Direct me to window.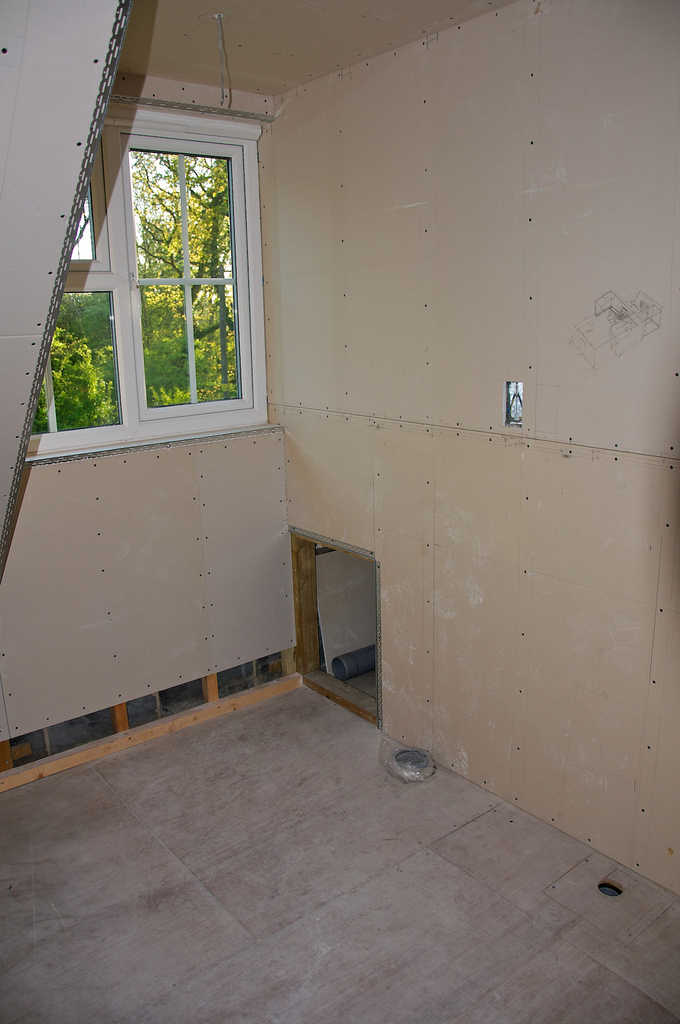
Direction: <region>19, 101, 270, 470</region>.
